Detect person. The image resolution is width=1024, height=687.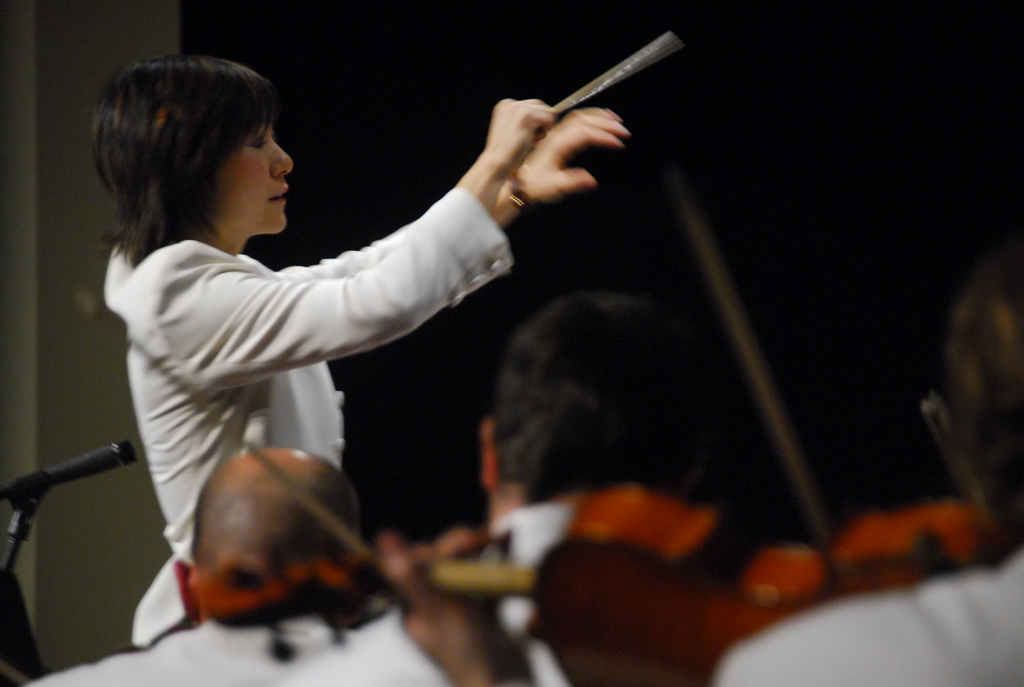
(x1=349, y1=291, x2=824, y2=686).
